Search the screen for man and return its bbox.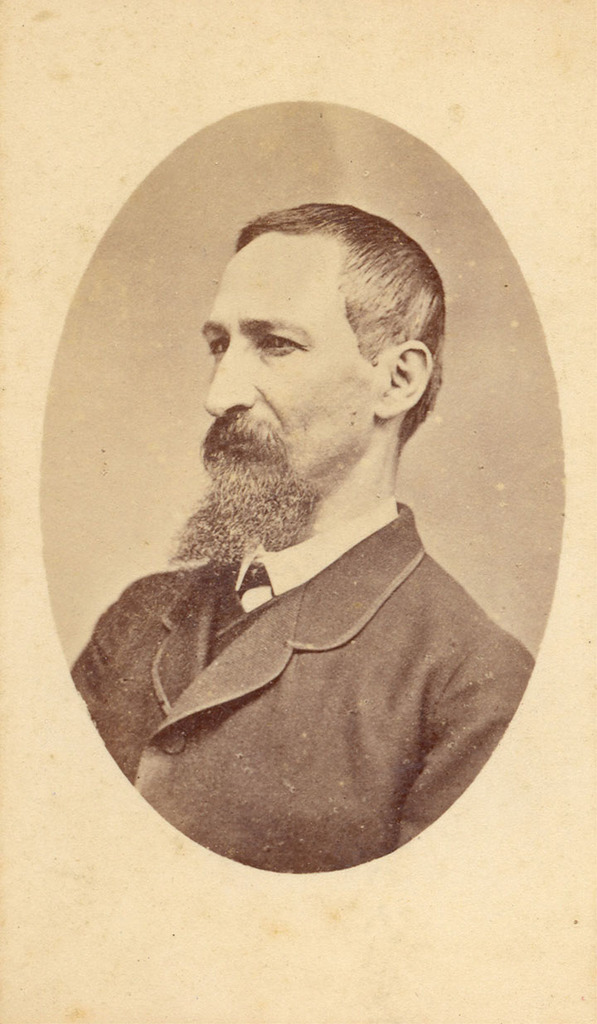
Found: crop(67, 203, 537, 870).
